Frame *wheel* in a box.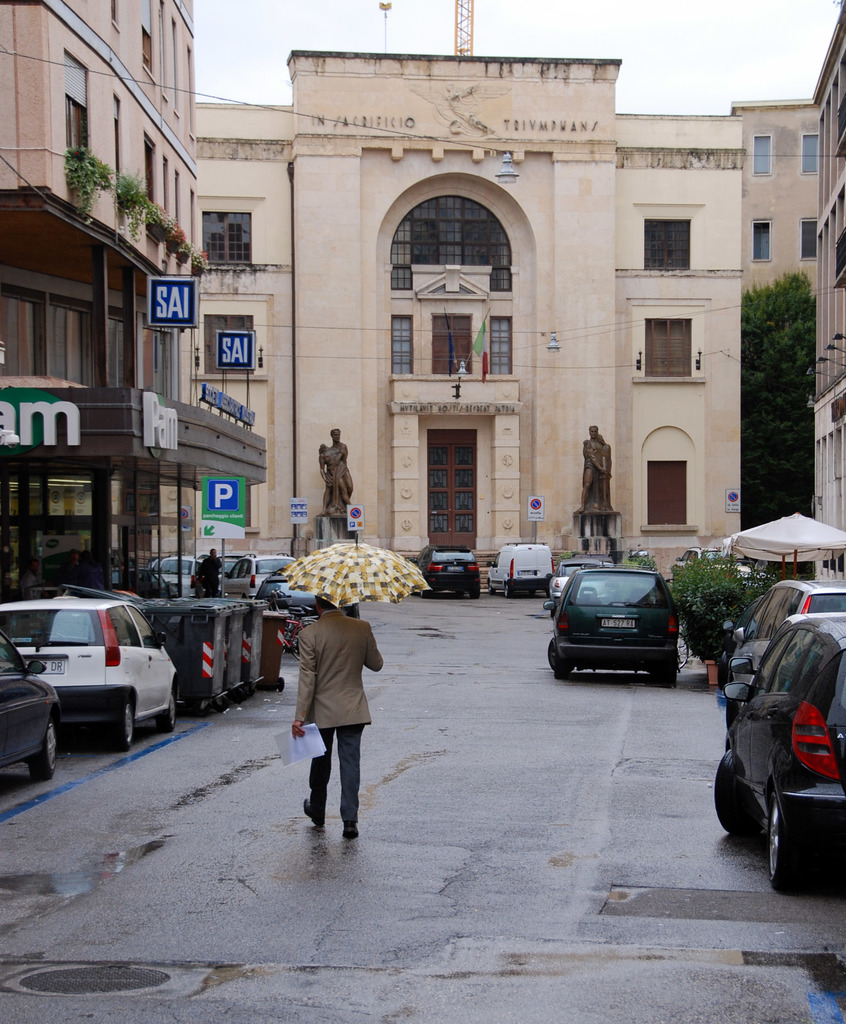
(x1=234, y1=686, x2=246, y2=703).
